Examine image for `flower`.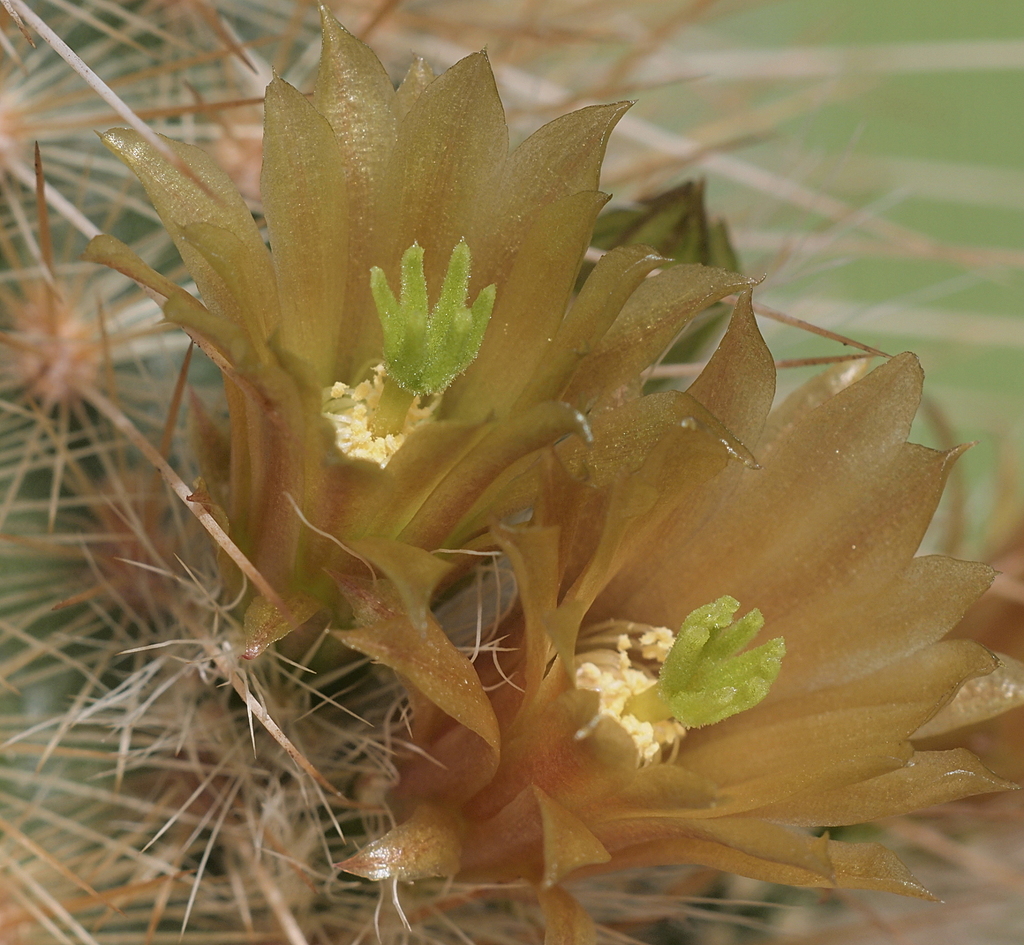
Examination result: [left=324, top=246, right=523, bottom=430].
